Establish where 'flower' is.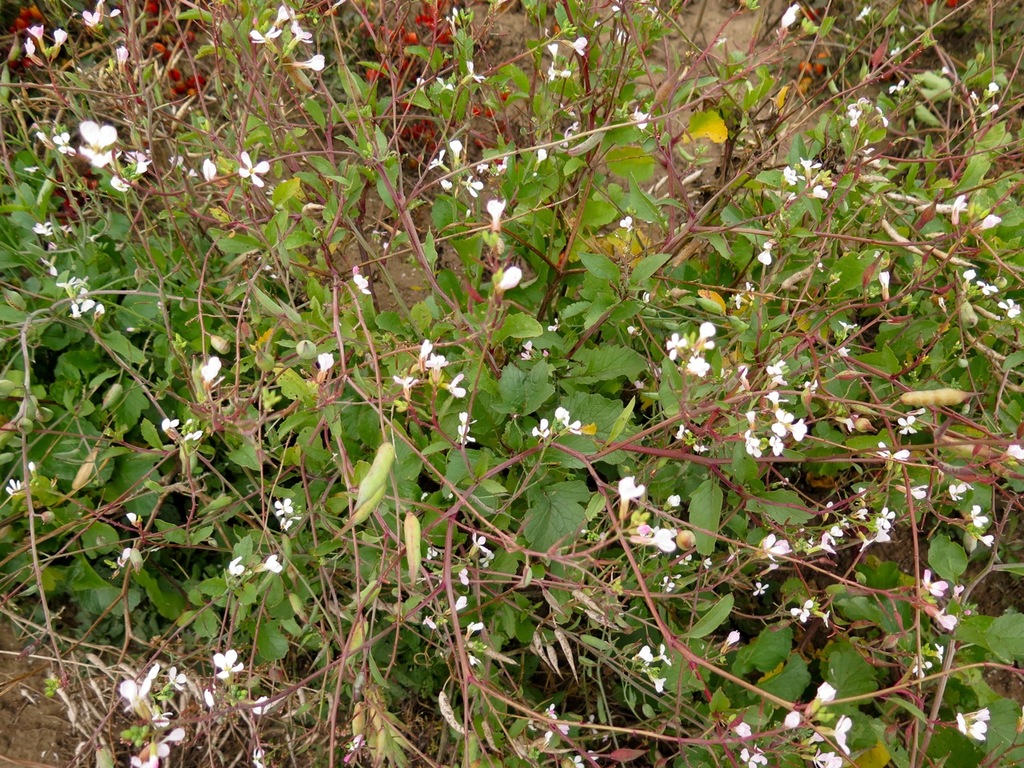
Established at (x1=214, y1=650, x2=239, y2=678).
